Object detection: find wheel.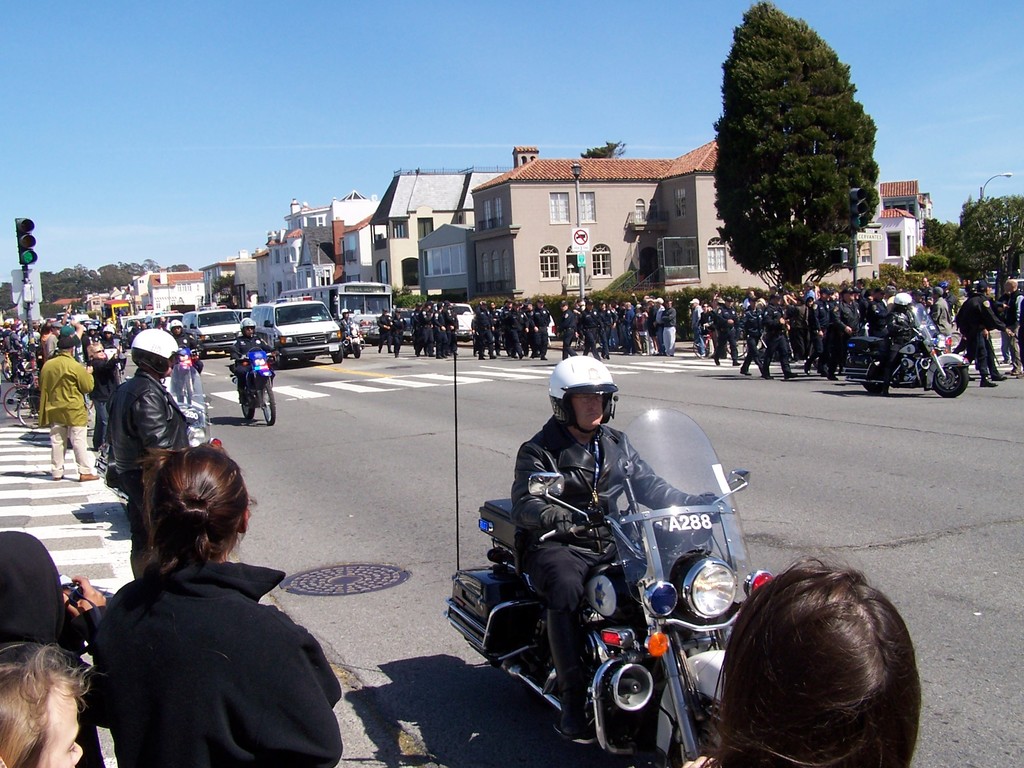
detection(932, 367, 970, 403).
